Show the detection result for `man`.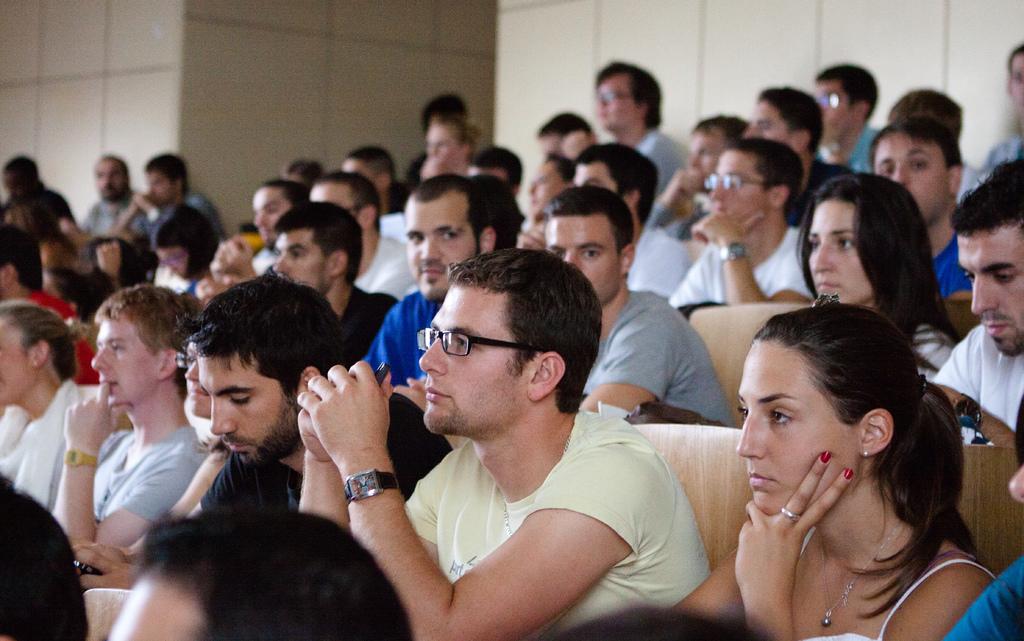
(585, 60, 692, 205).
